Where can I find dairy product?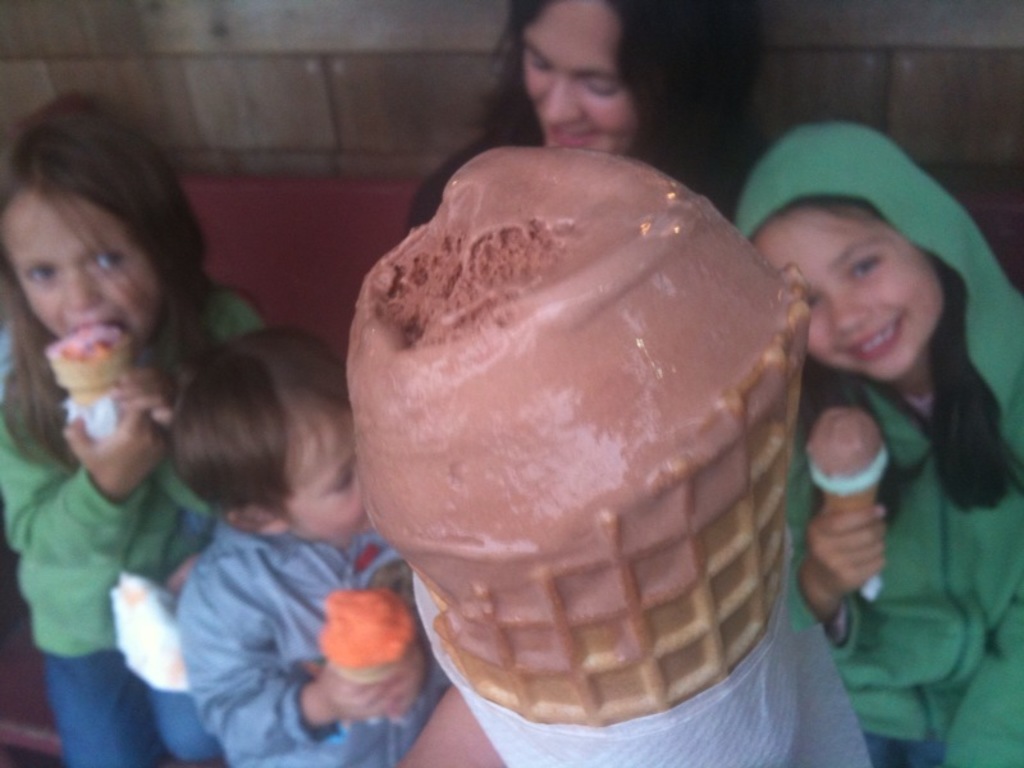
You can find it at region(799, 399, 890, 477).
